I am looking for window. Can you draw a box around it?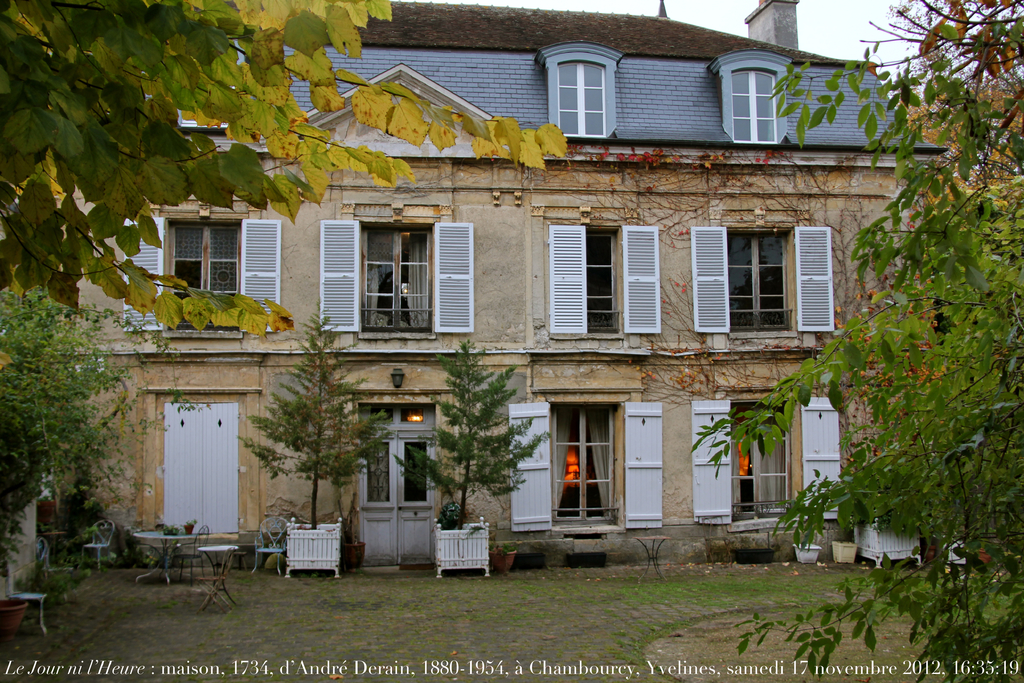
Sure, the bounding box is rect(729, 73, 776, 144).
